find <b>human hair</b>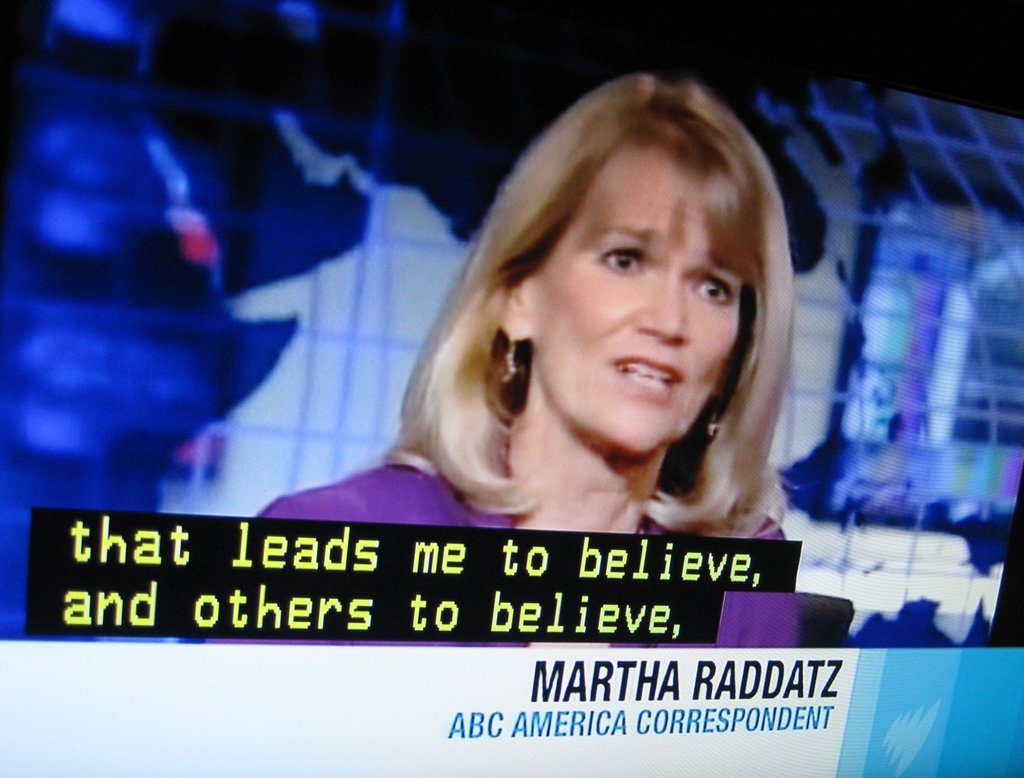
<region>392, 86, 799, 540</region>
